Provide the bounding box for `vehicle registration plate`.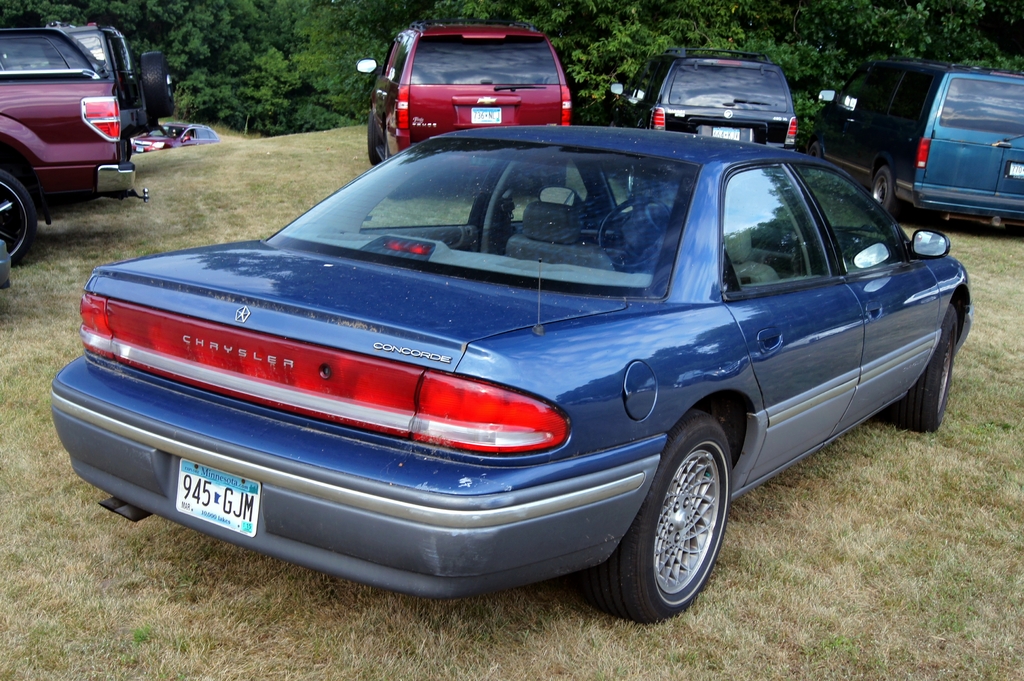
x1=712 y1=127 x2=740 y2=140.
